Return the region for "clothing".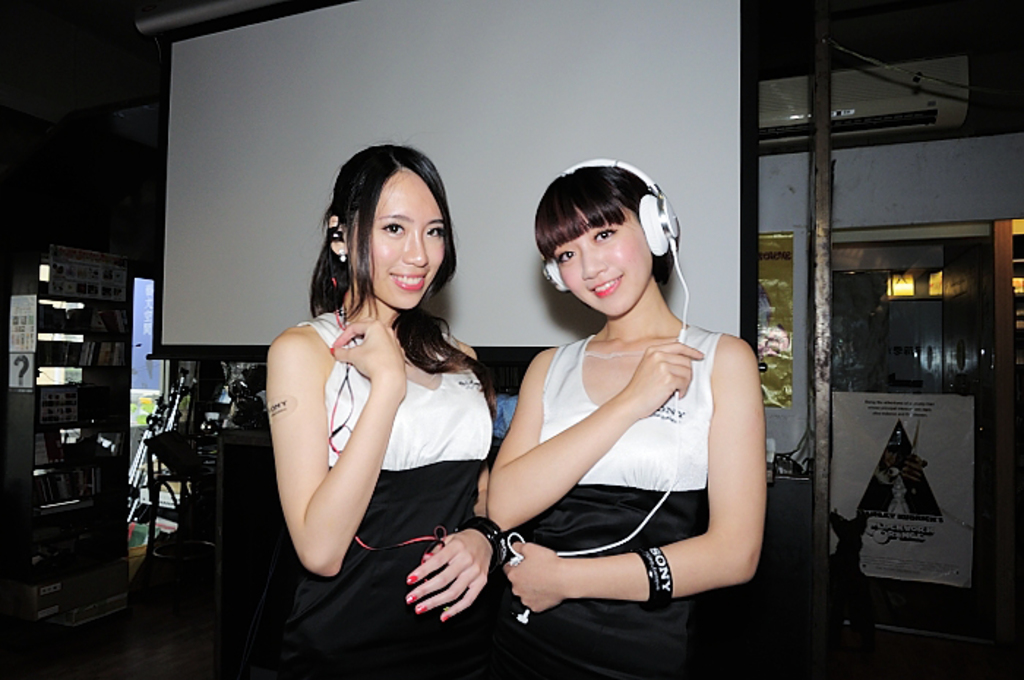
(481, 273, 761, 619).
